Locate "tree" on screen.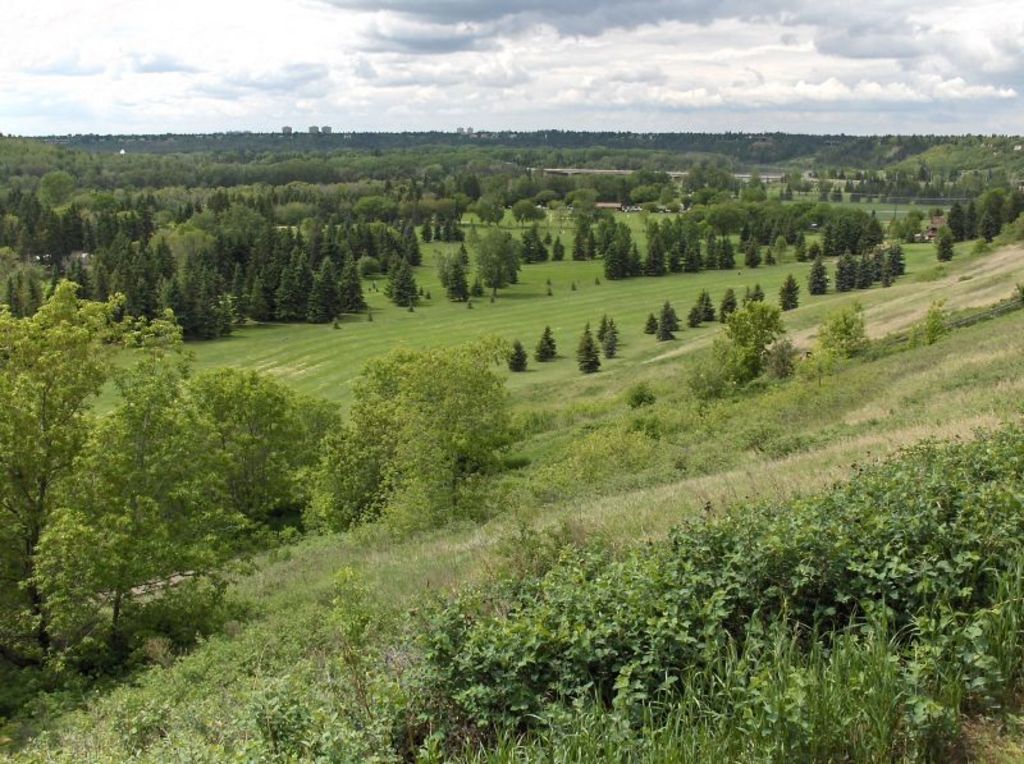
On screen at <bbox>893, 250, 910, 275</bbox>.
